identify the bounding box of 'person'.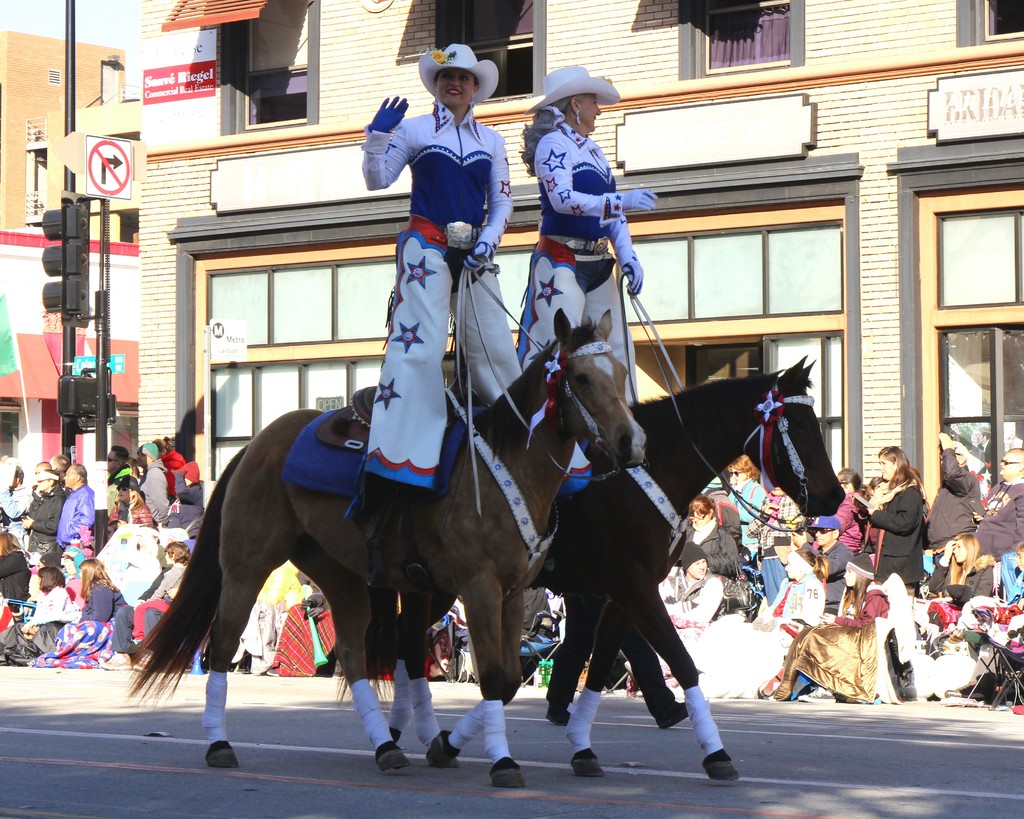
165, 461, 205, 528.
